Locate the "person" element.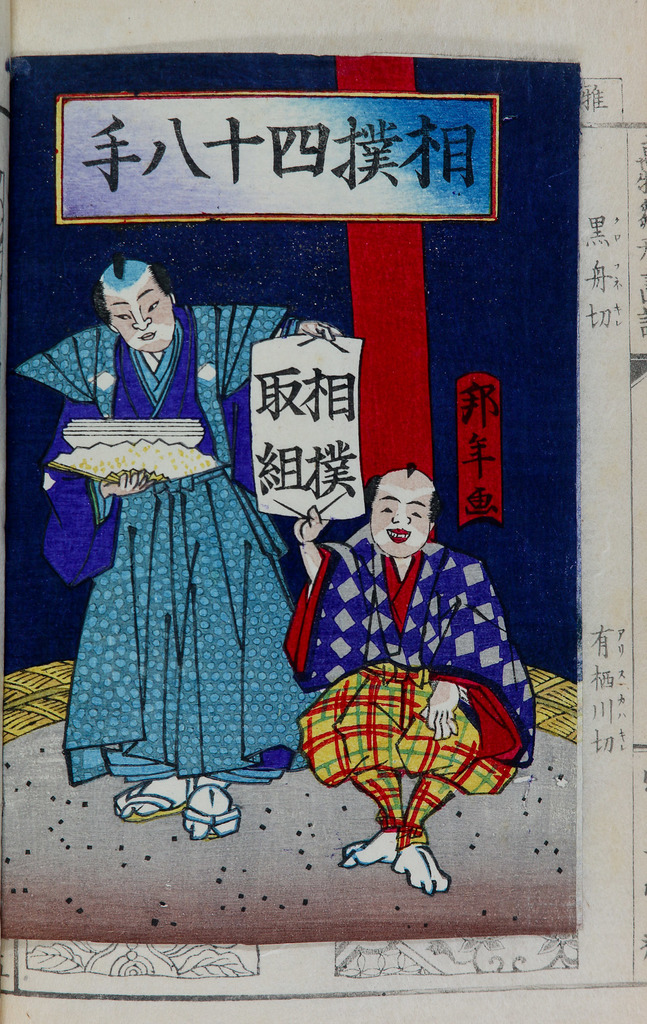
Element bbox: box(14, 253, 340, 842).
